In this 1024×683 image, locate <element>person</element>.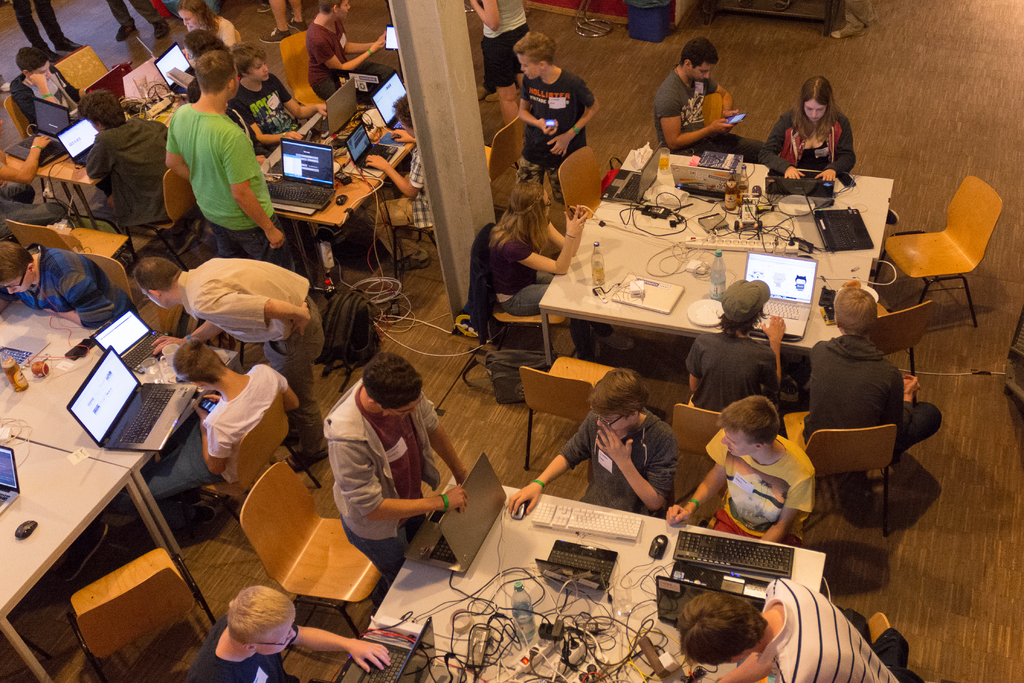
Bounding box: x1=364, y1=93, x2=432, y2=270.
